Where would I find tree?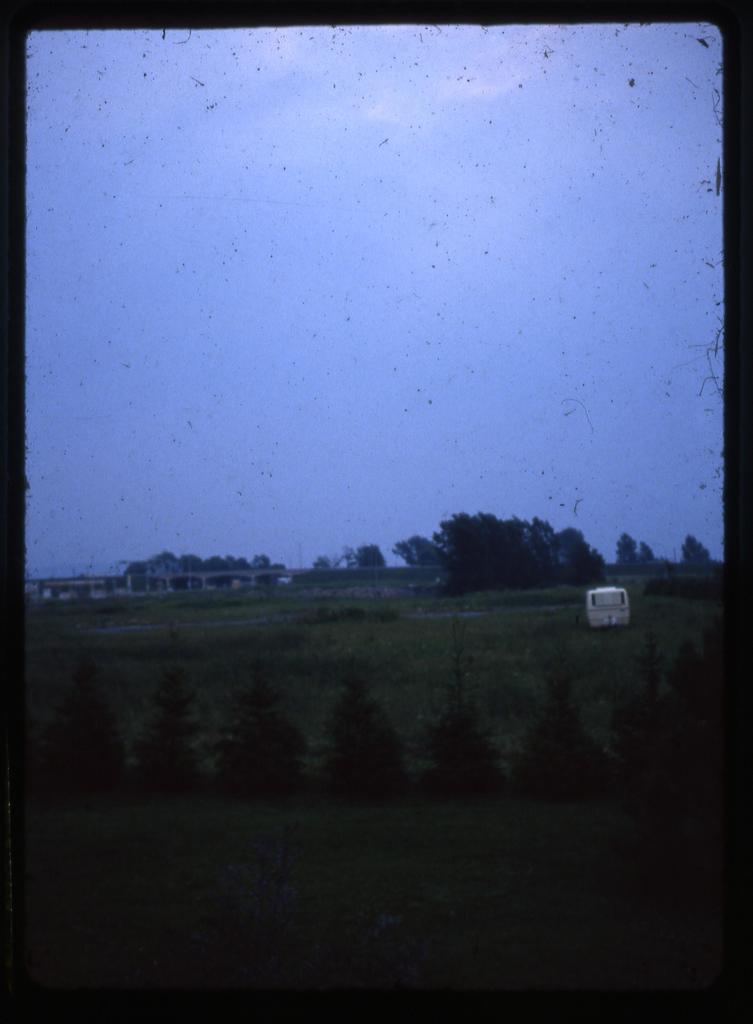
At l=337, t=542, r=355, b=568.
